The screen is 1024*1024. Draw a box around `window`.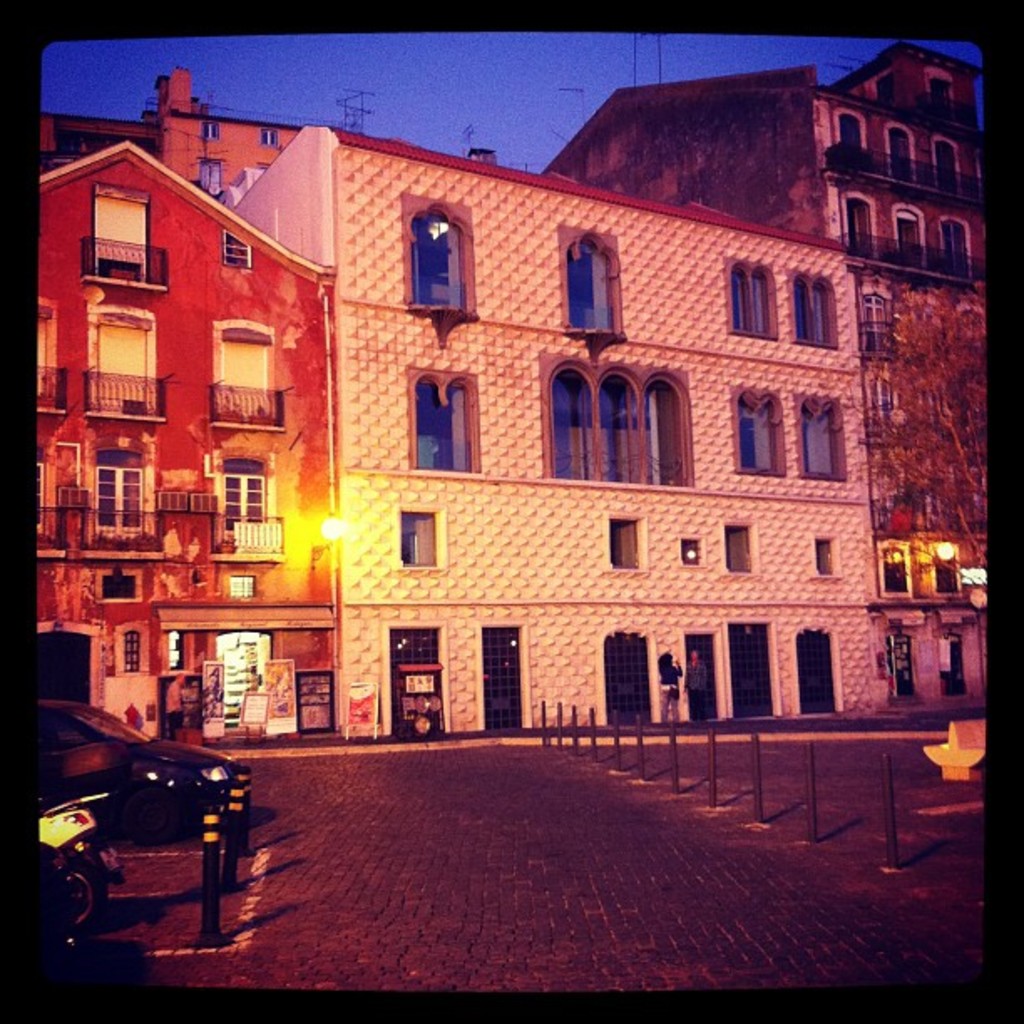
x1=228 y1=234 x2=249 y2=268.
